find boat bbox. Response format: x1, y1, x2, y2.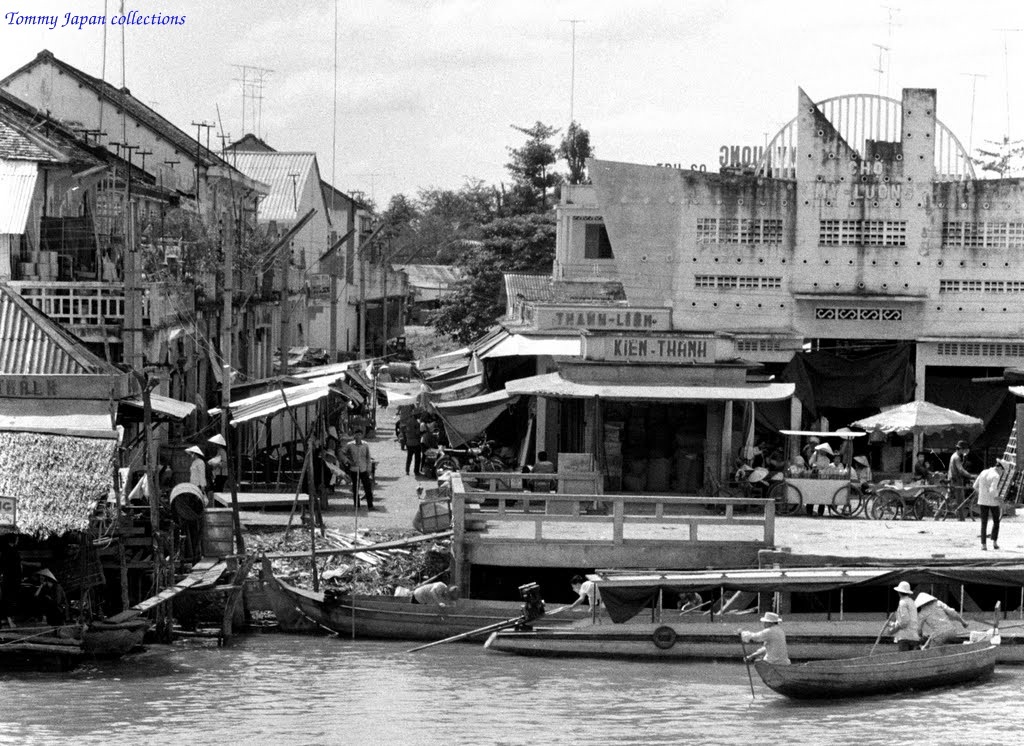
735, 589, 1006, 720.
